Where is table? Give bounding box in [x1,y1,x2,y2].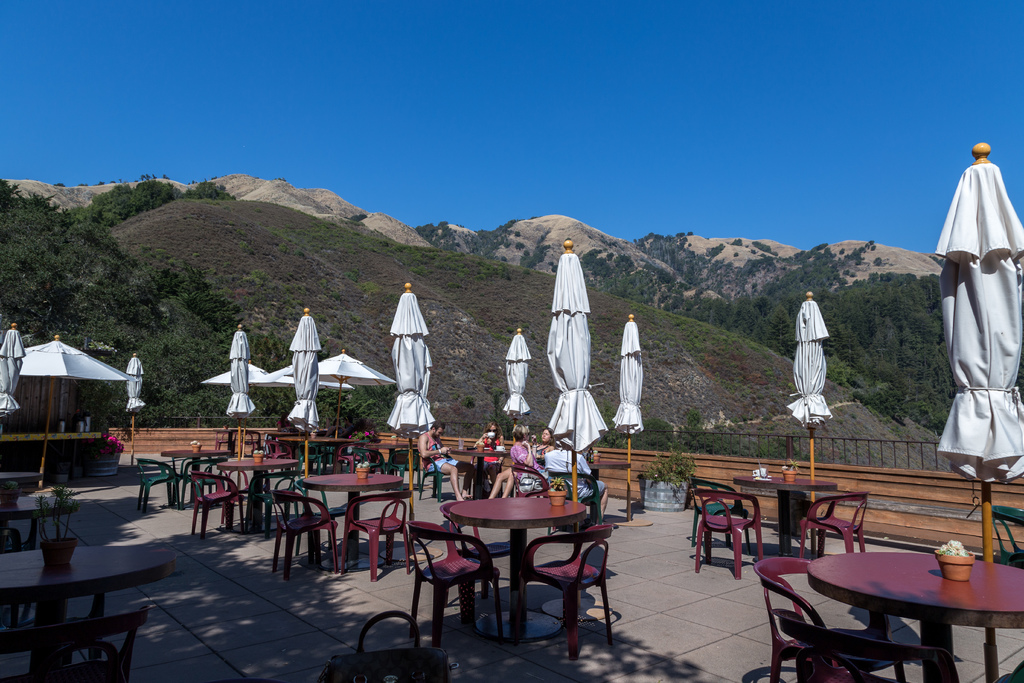
[451,447,504,498].
